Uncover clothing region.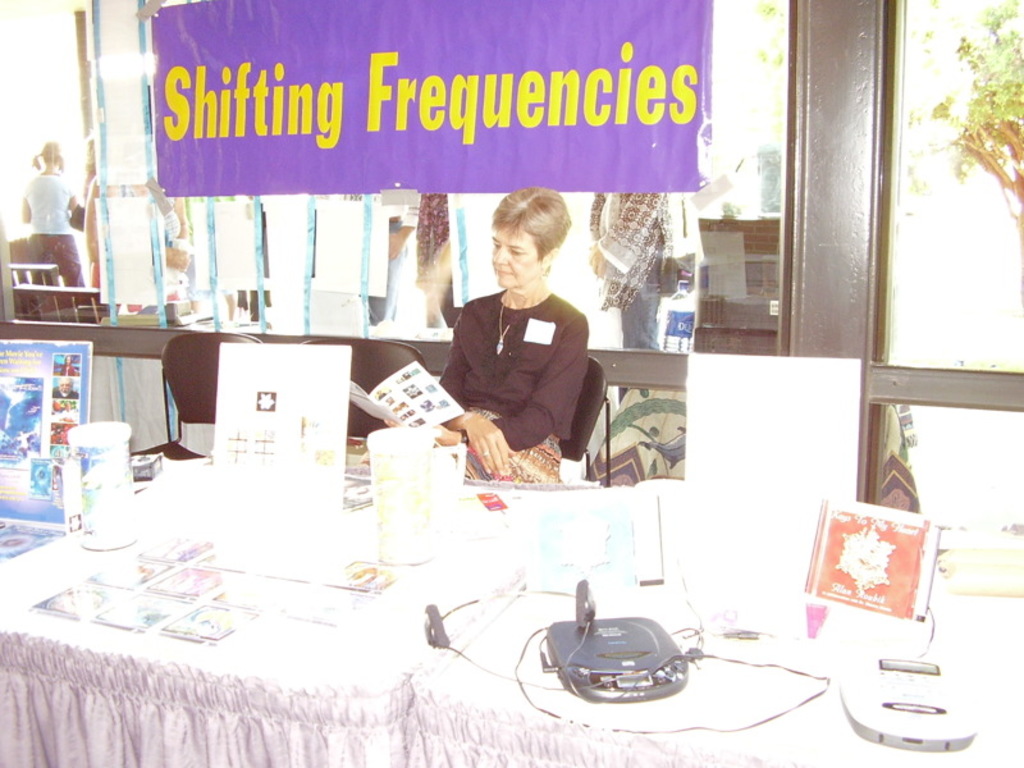
Uncovered: bbox=[436, 246, 600, 495].
